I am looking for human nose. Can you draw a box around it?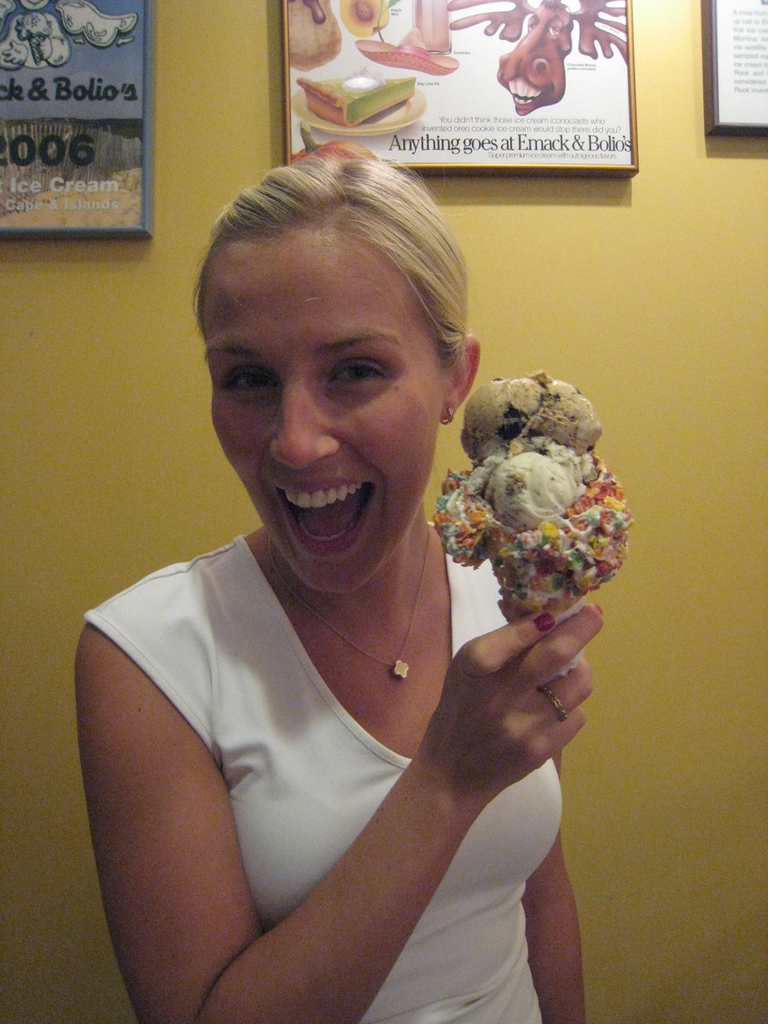
Sure, the bounding box is {"left": 264, "top": 374, "right": 340, "bottom": 459}.
